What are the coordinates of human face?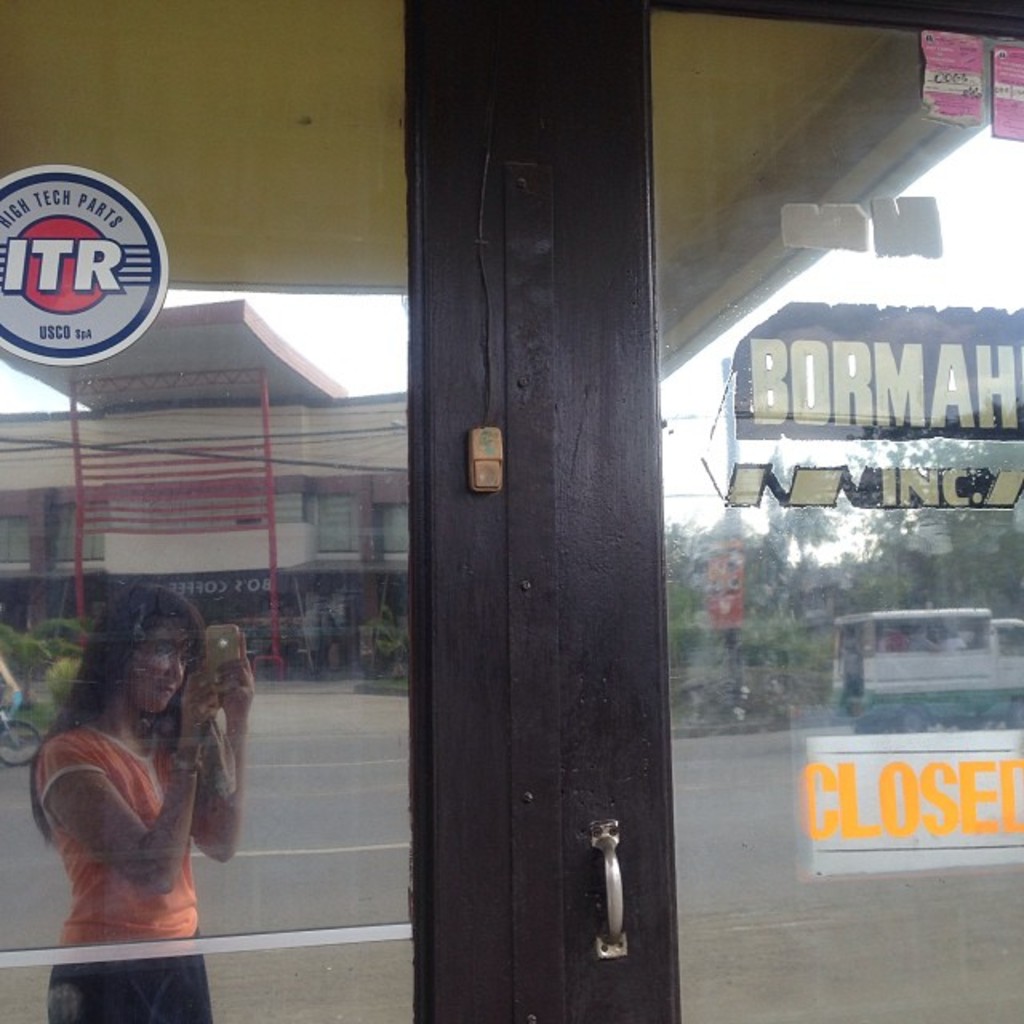
pyautogui.locateOnScreen(130, 622, 194, 712).
